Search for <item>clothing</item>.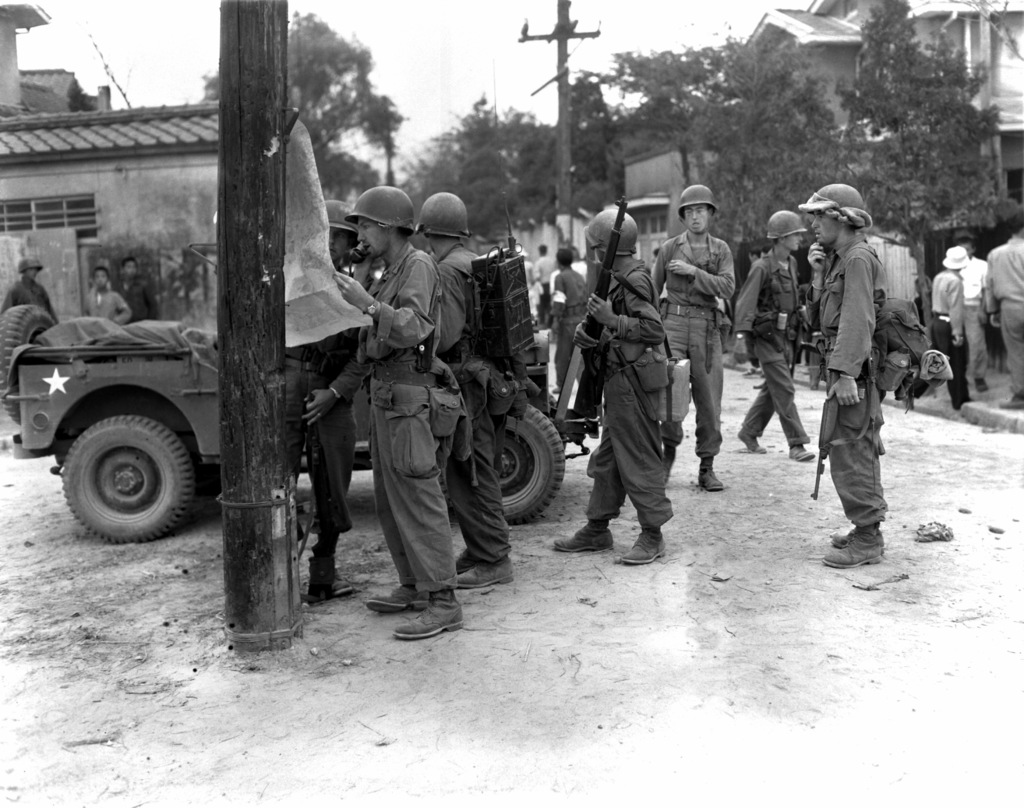
Found at rect(282, 265, 363, 554).
